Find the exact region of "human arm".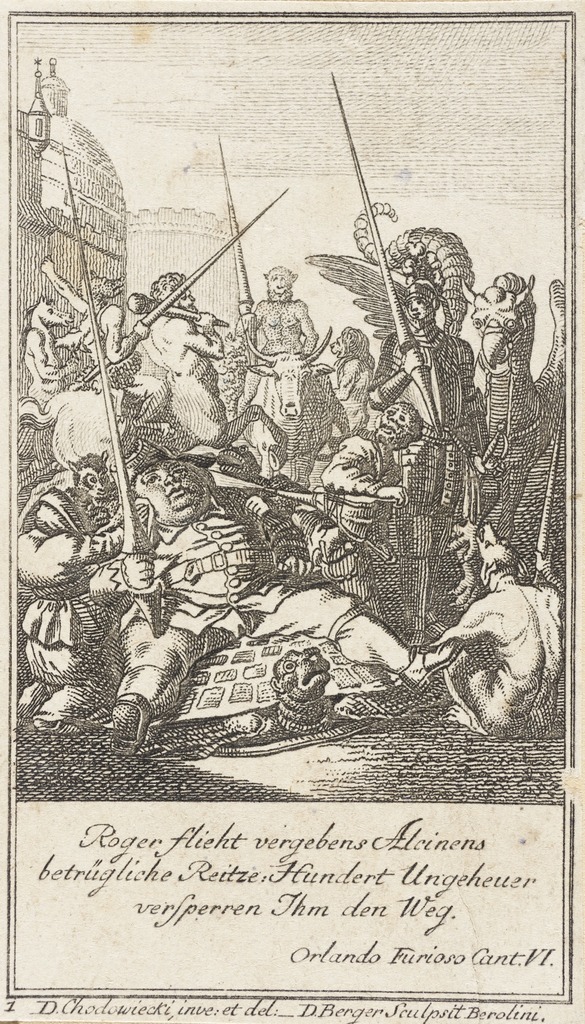
Exact region: bbox=[335, 358, 353, 404].
